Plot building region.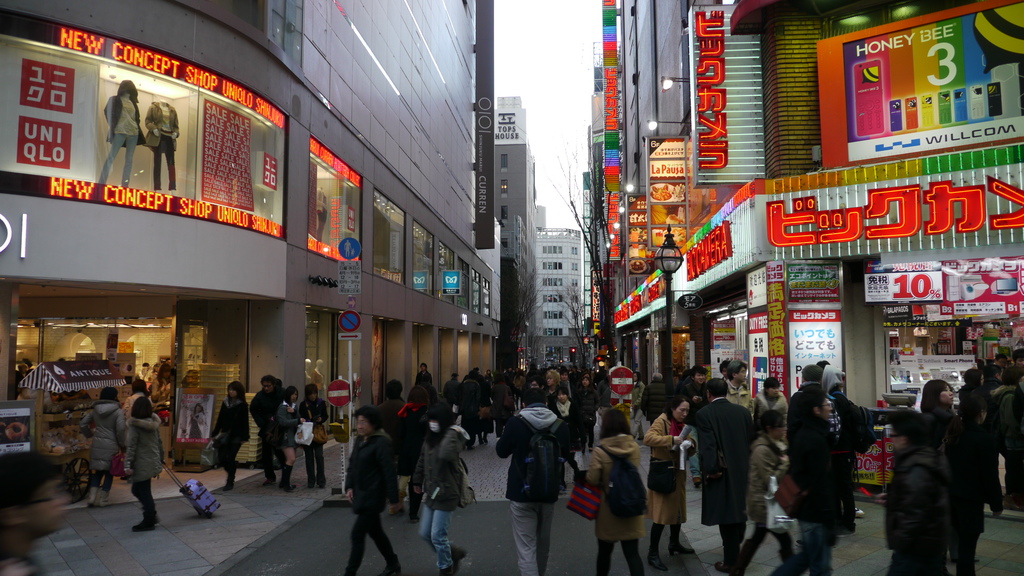
Plotted at (left=0, top=0, right=500, bottom=463).
